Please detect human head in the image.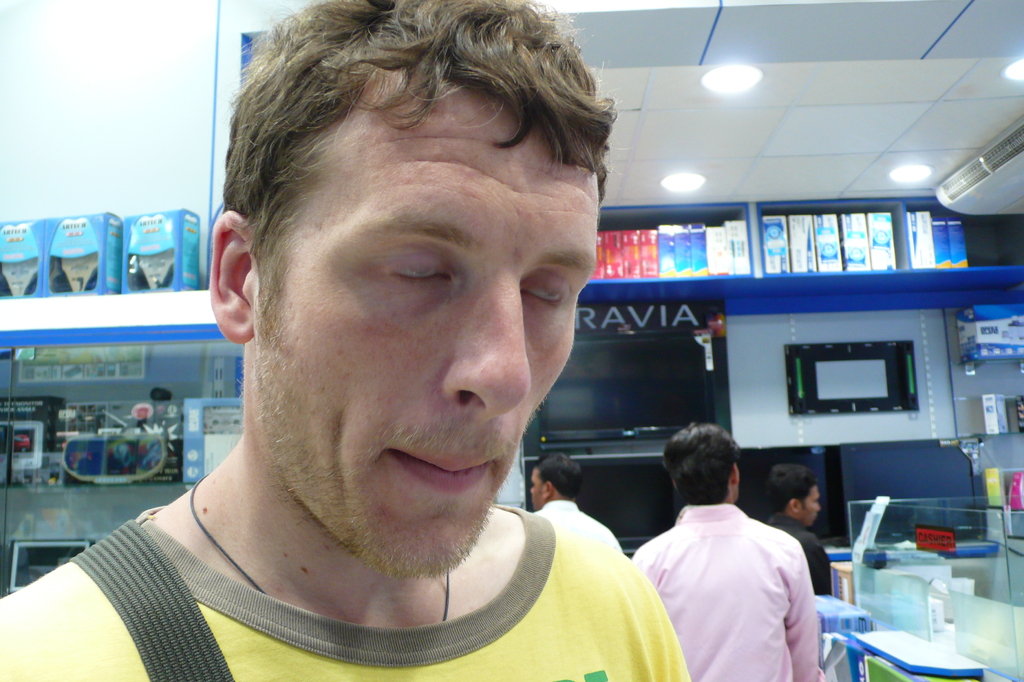
(531, 451, 584, 508).
